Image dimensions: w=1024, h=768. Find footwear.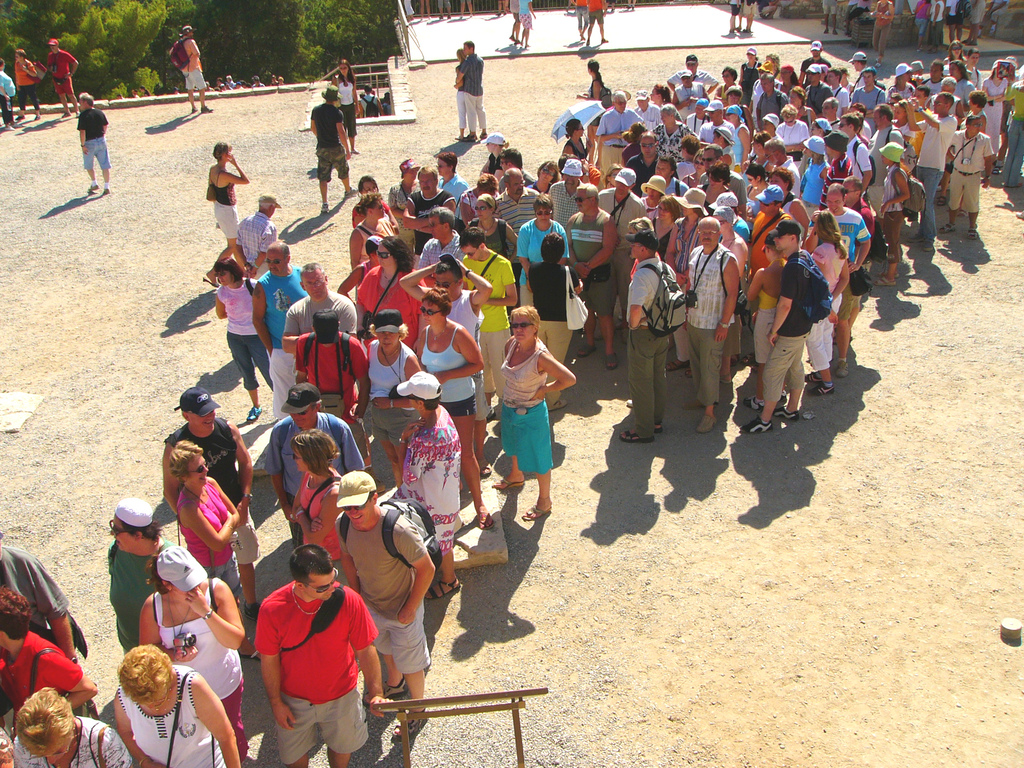
rect(509, 33, 513, 39).
